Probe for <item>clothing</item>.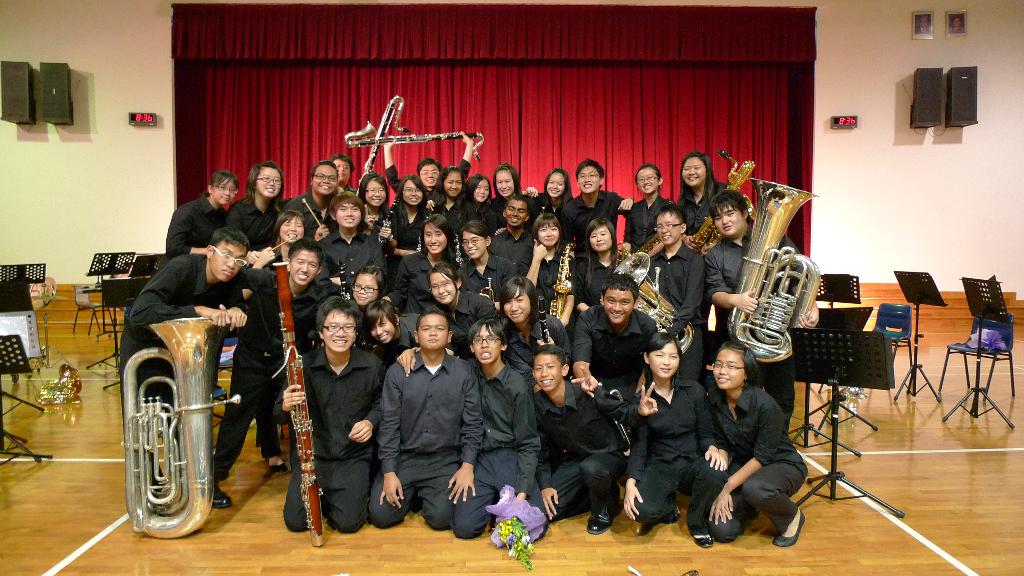
Probe result: bbox=[115, 248, 236, 494].
